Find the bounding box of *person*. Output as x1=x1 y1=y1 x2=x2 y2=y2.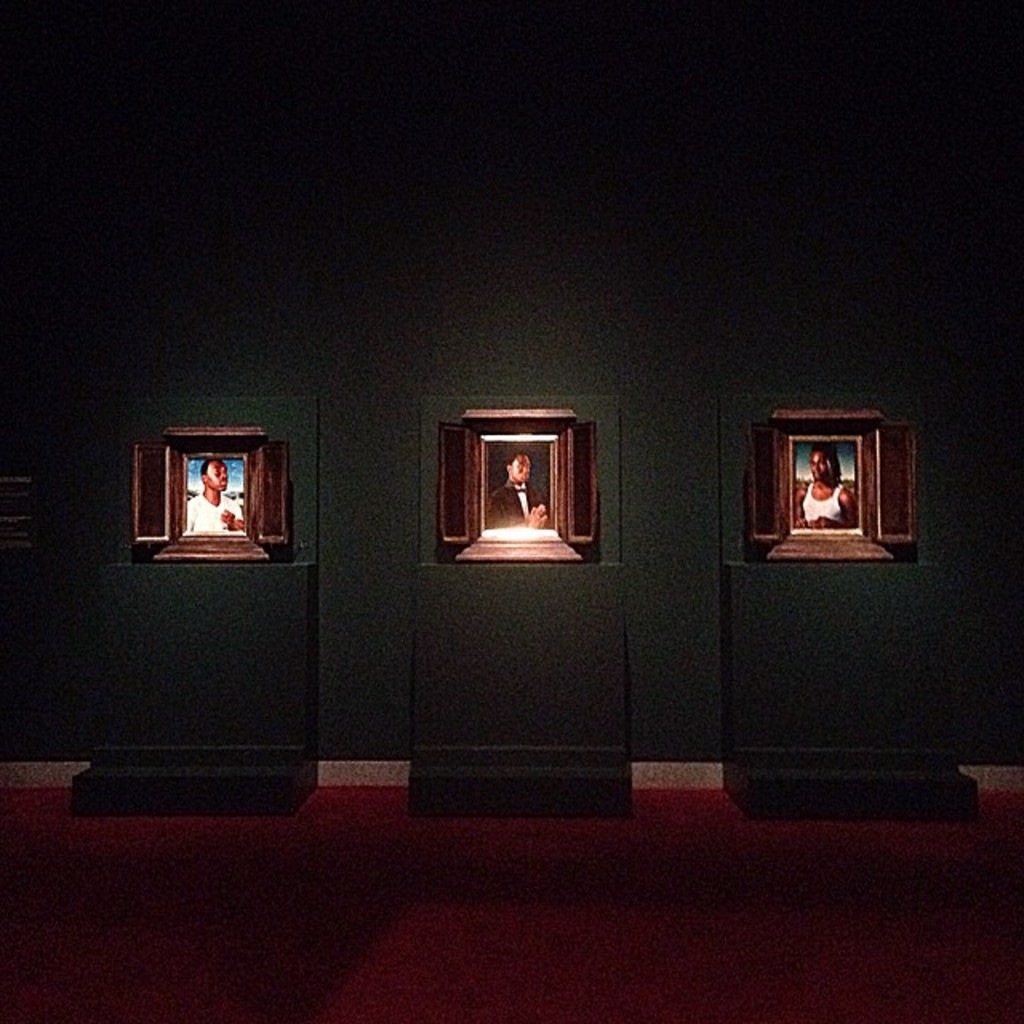
x1=792 y1=448 x2=859 y2=522.
